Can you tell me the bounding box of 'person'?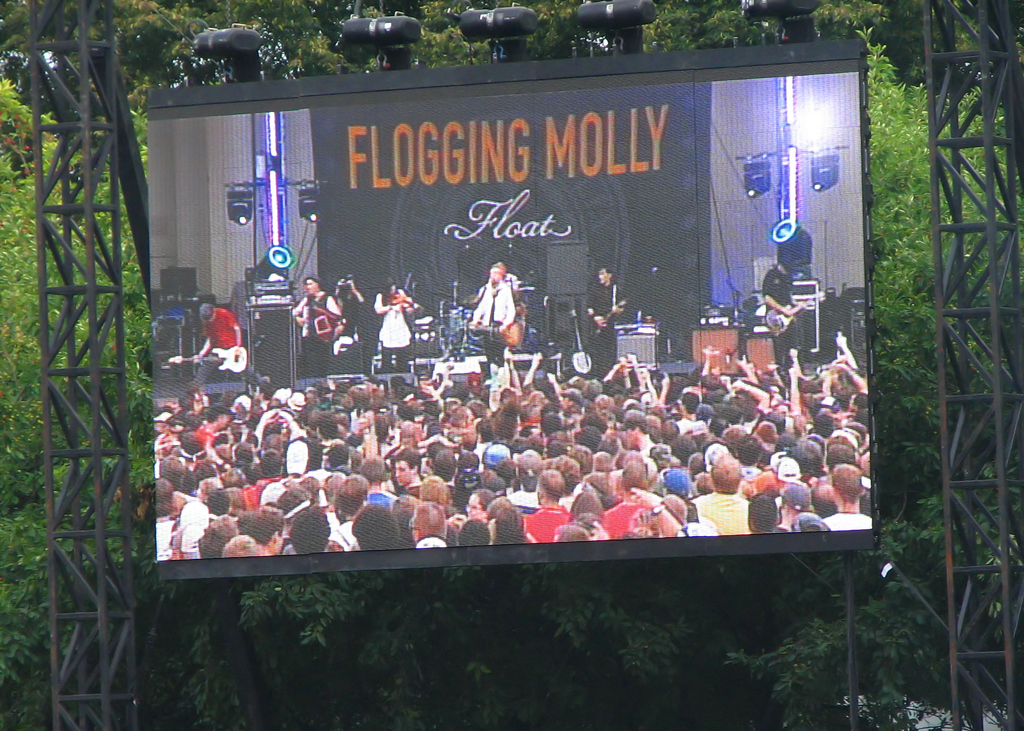
bbox=[371, 276, 413, 374].
